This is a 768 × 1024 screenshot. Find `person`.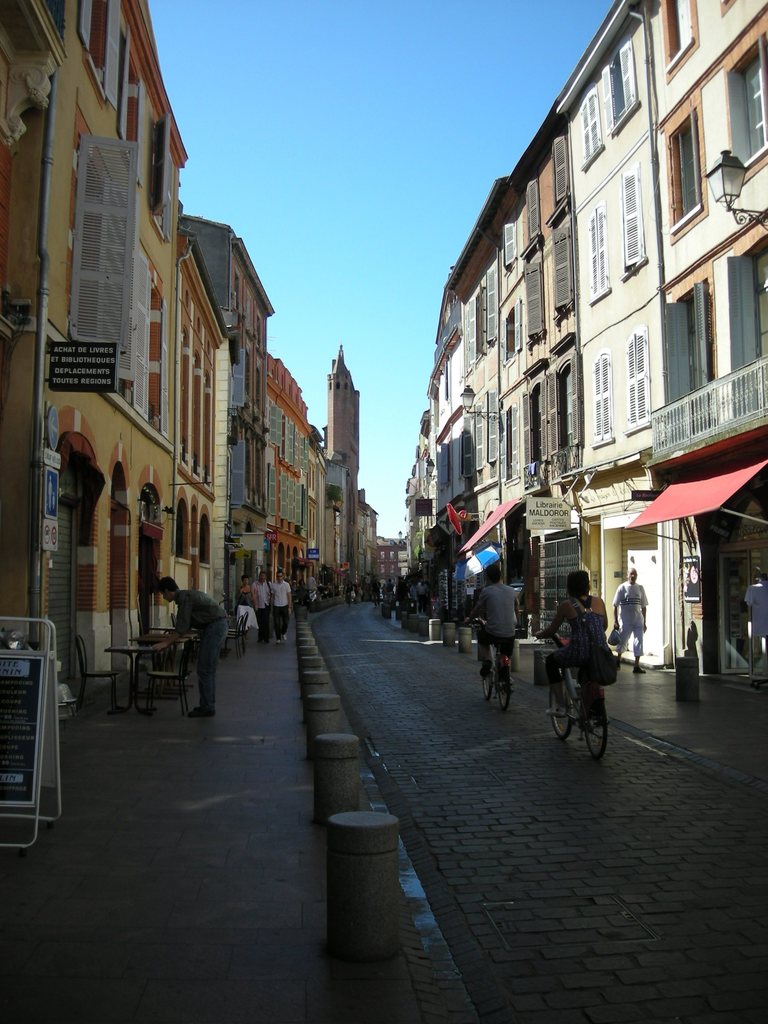
Bounding box: left=405, top=580, right=419, bottom=618.
